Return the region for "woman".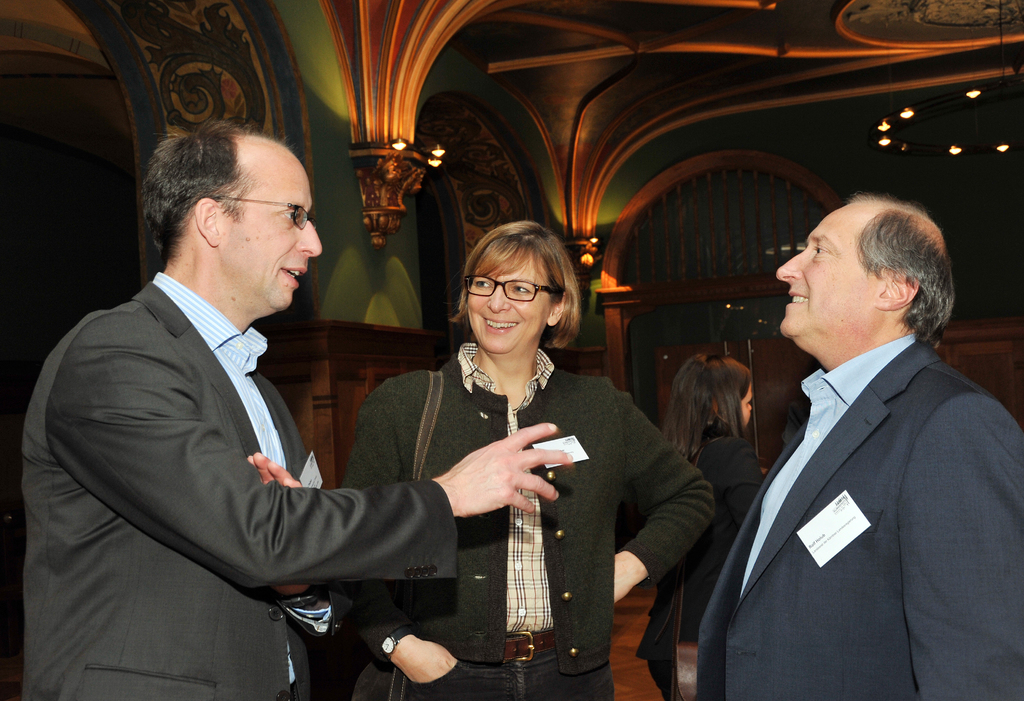
region(338, 217, 716, 700).
